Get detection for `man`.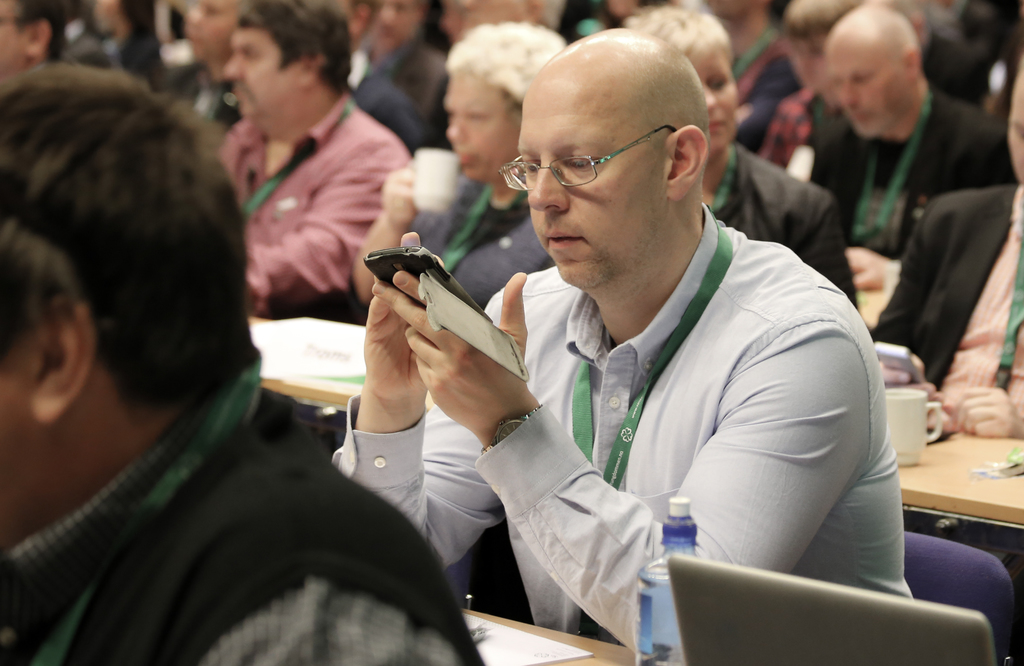
Detection: box(160, 0, 266, 127).
